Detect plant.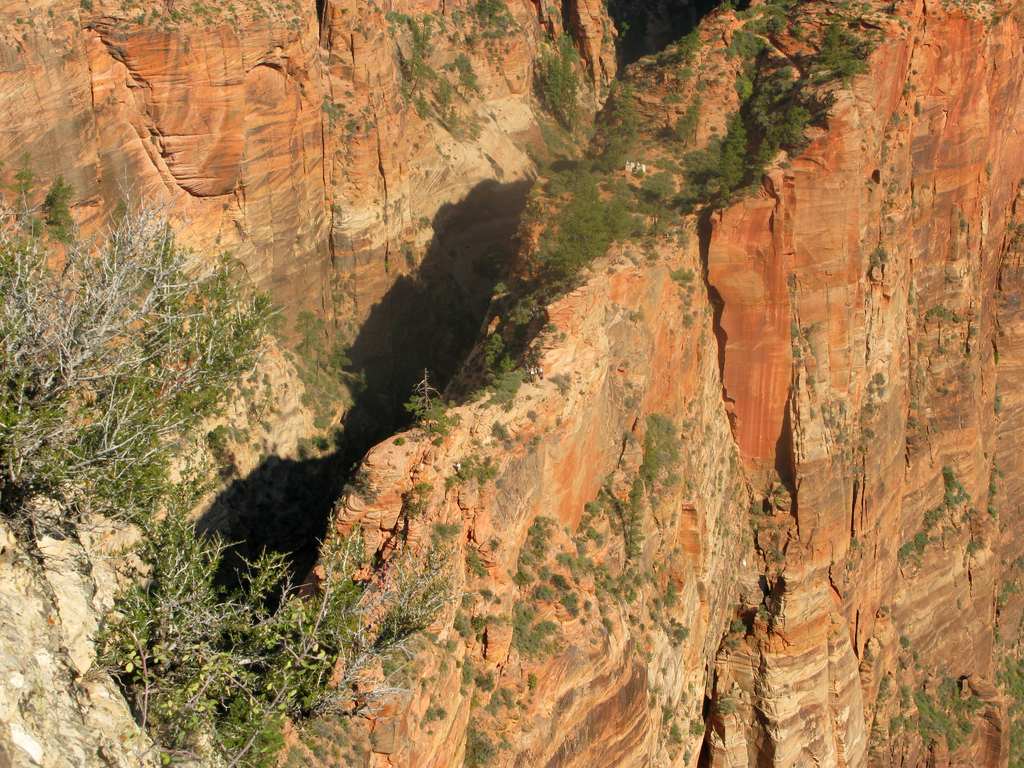
Detected at left=78, top=0, right=95, bottom=18.
